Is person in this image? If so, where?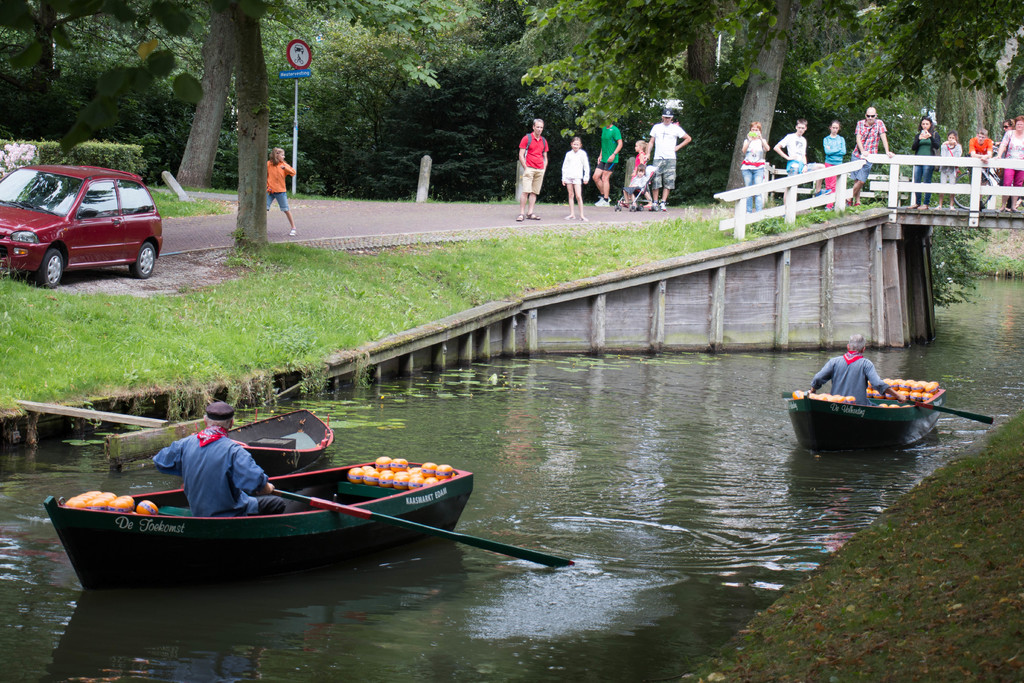
Yes, at left=589, top=111, right=621, bottom=211.
